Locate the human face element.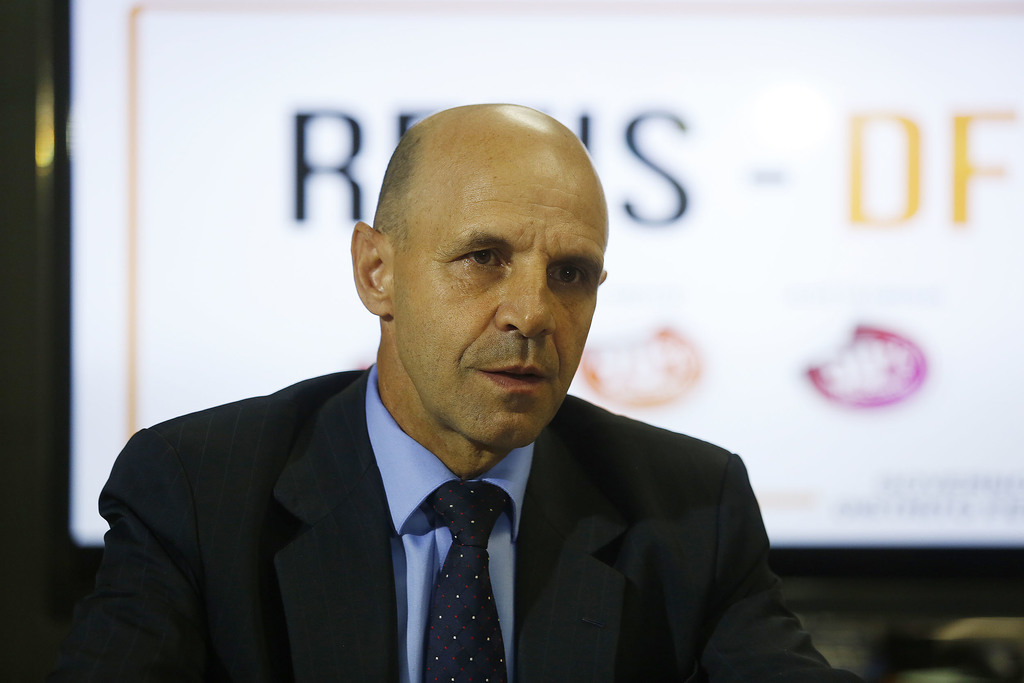
Element bbox: [x1=392, y1=145, x2=609, y2=443].
